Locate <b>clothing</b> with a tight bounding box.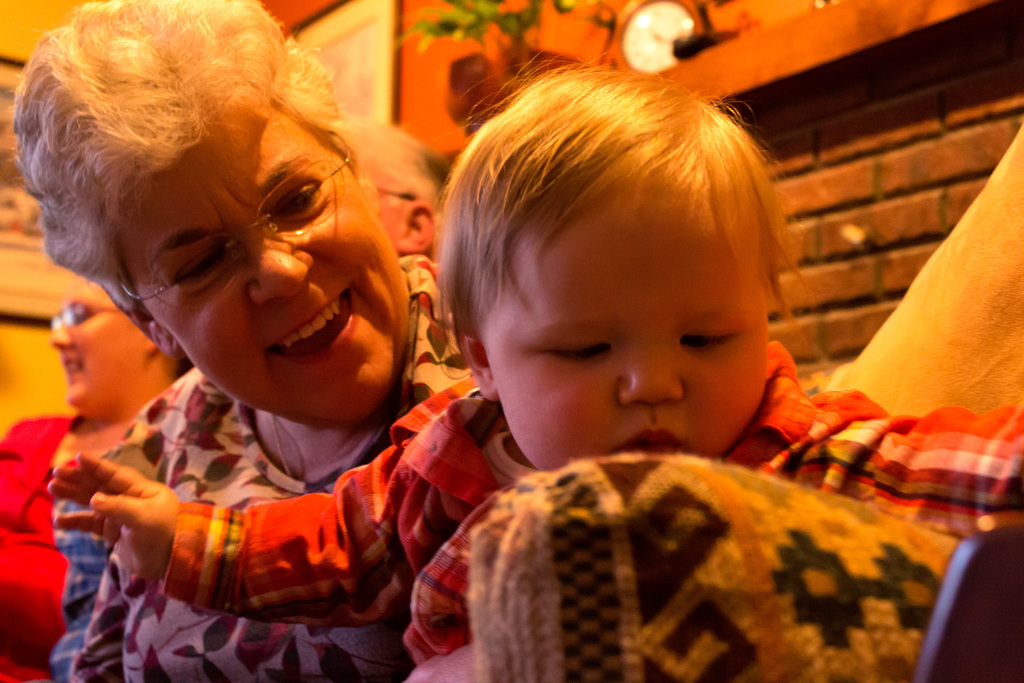
(163,345,1023,667).
